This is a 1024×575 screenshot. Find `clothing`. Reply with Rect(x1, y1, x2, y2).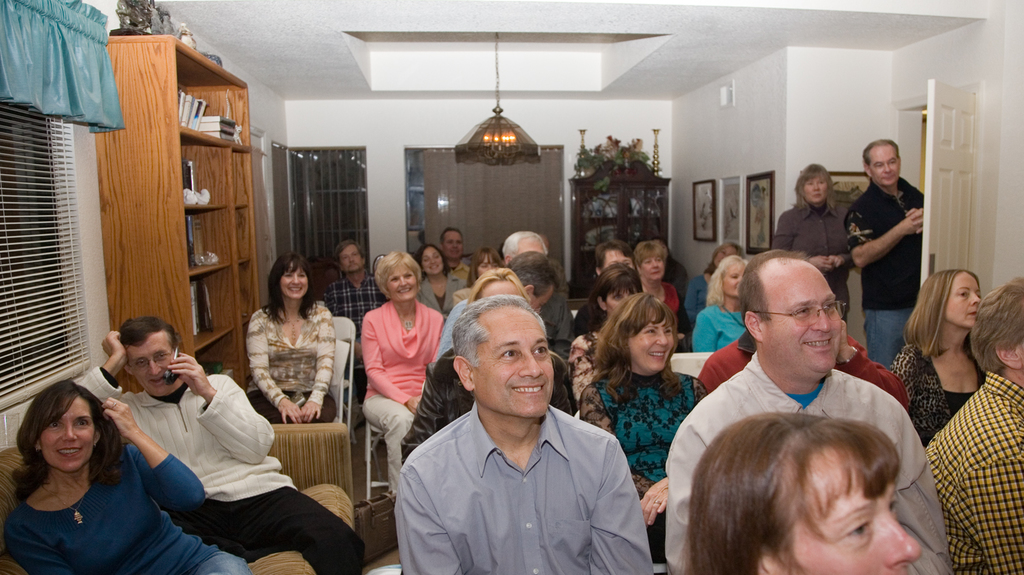
Rect(569, 327, 606, 409).
